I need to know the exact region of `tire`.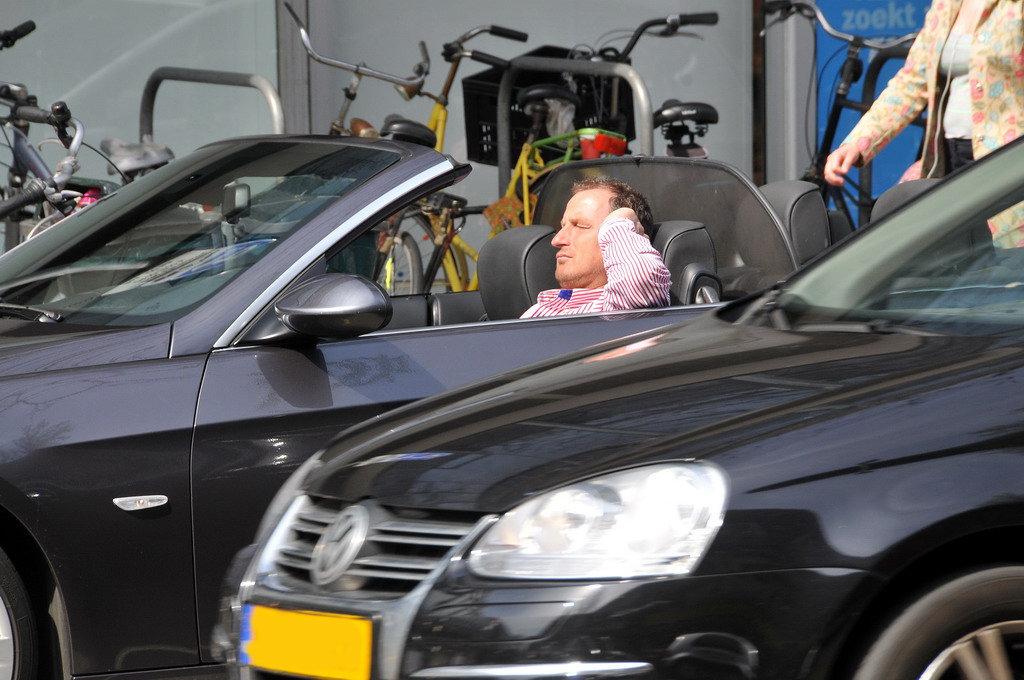
Region: pyautogui.locateOnScreen(372, 207, 448, 292).
